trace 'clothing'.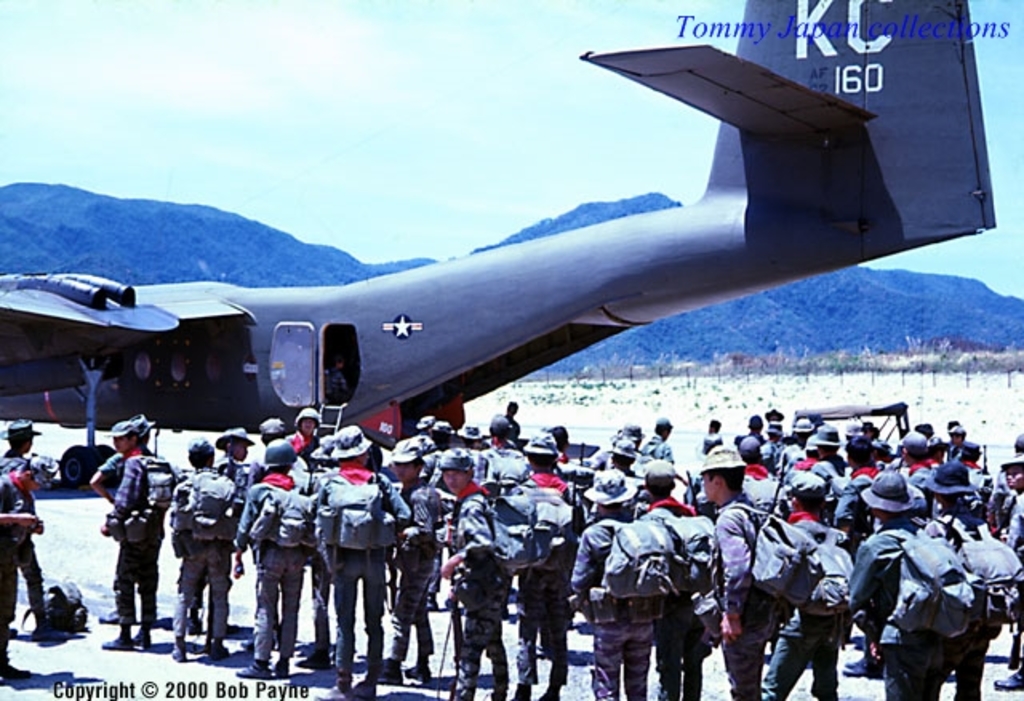
Traced to pyautogui.locateOnScreen(309, 469, 389, 698).
